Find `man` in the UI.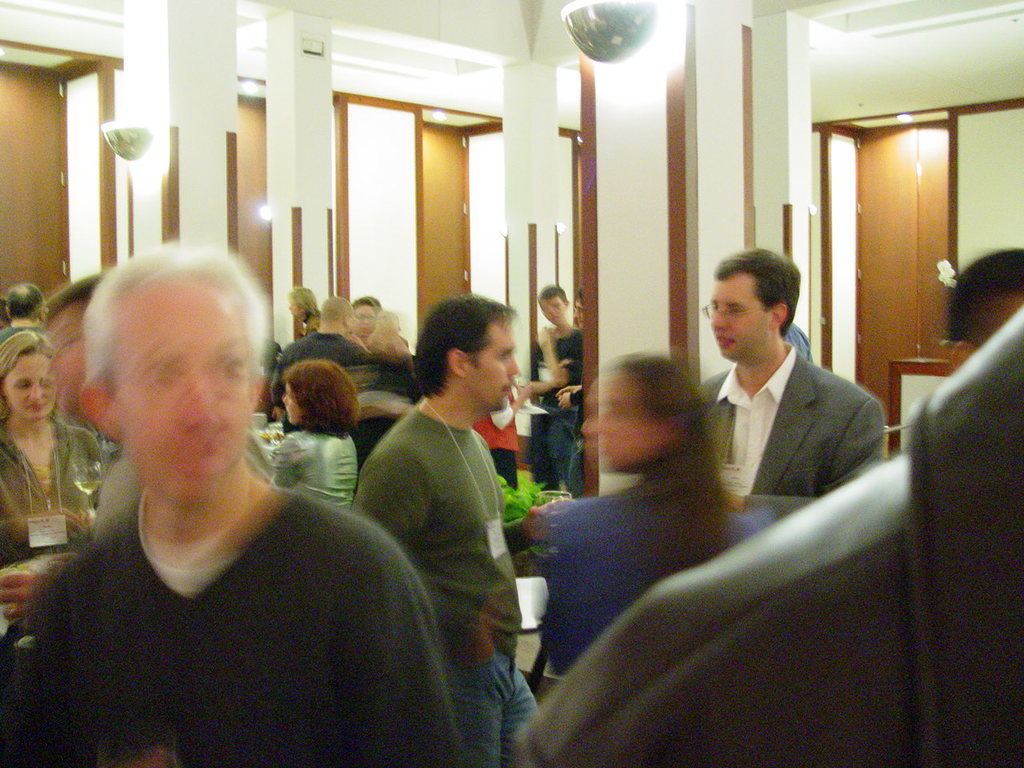
UI element at 353,296,371,366.
